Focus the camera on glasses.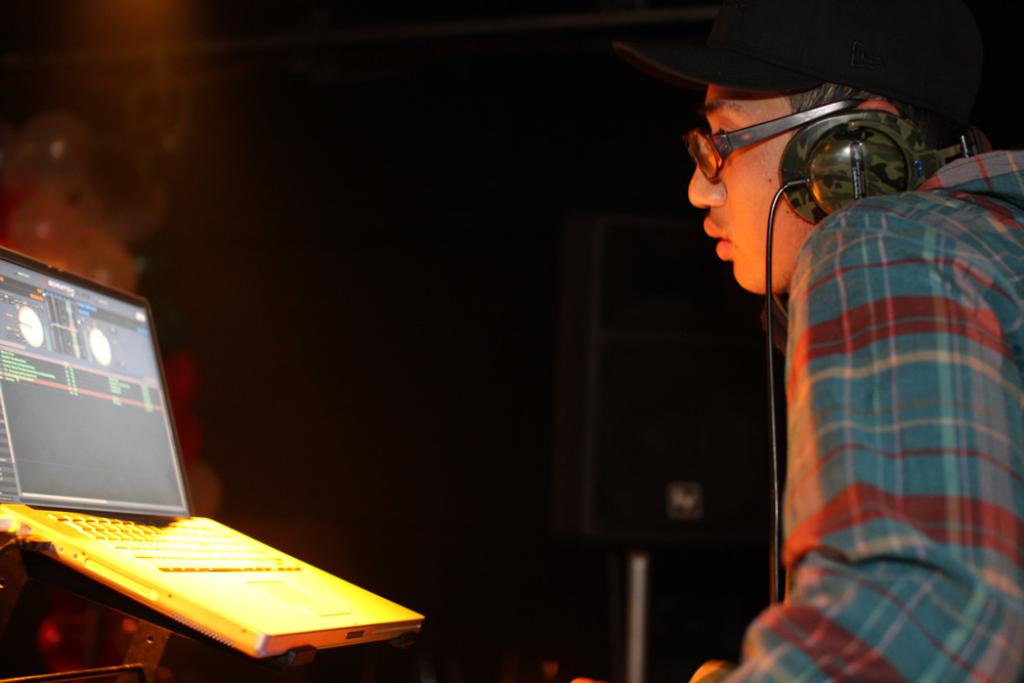
Focus region: [left=680, top=92, right=861, bottom=183].
